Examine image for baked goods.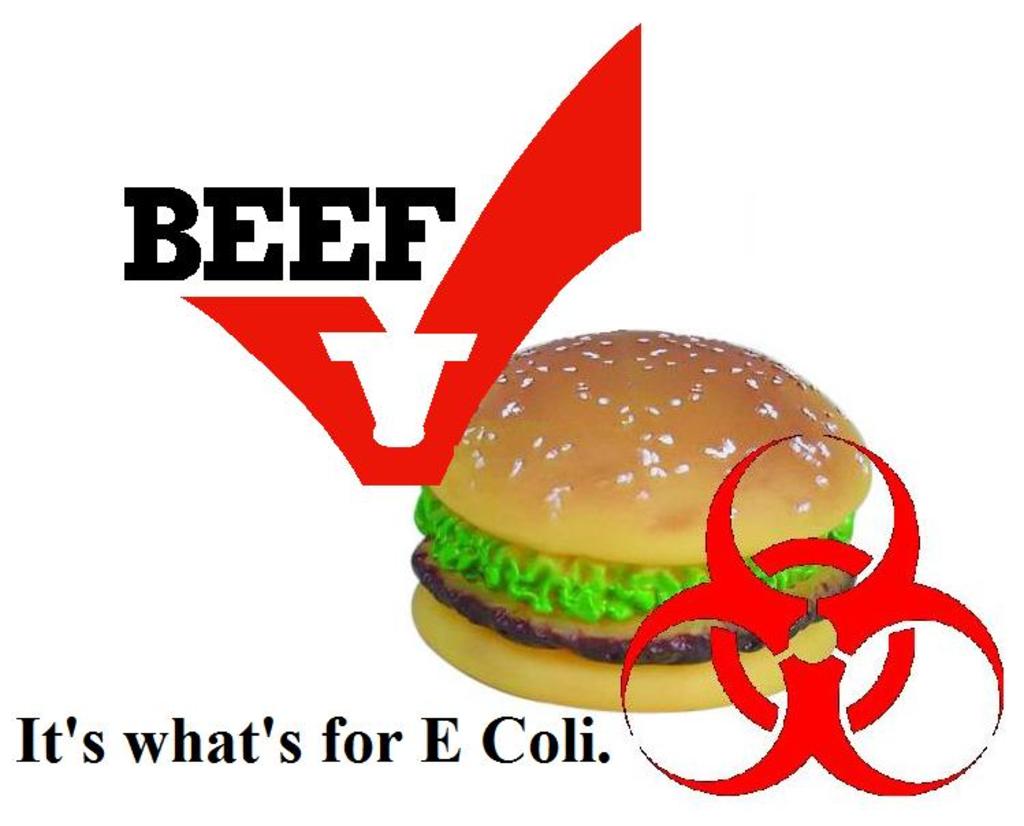
Examination result: {"left": 409, "top": 327, "right": 871, "bottom": 712}.
